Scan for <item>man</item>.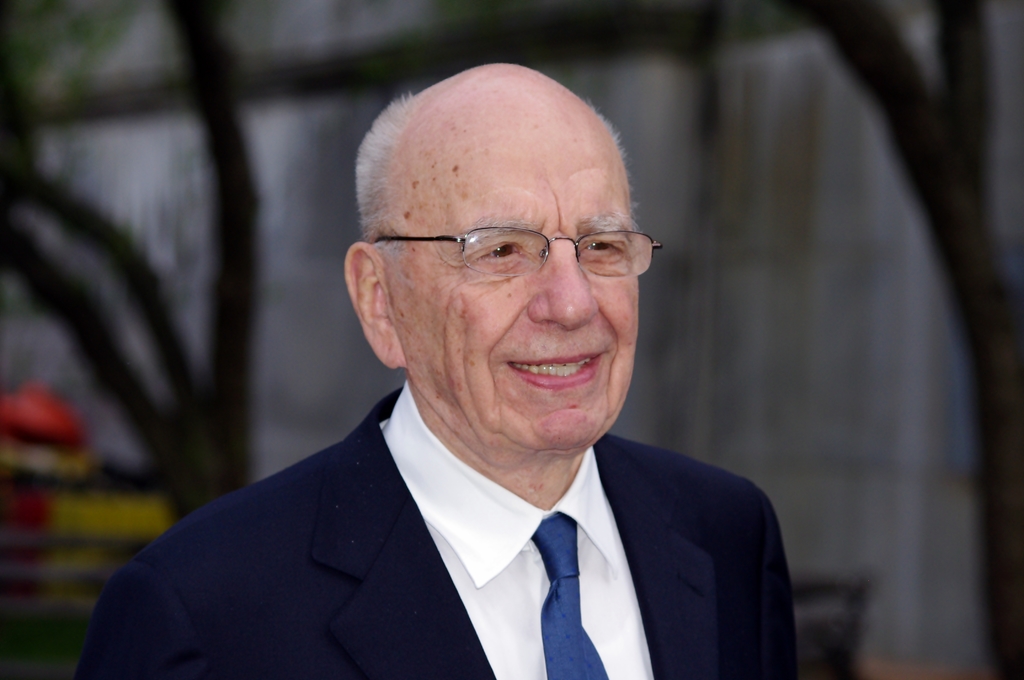
Scan result: x1=79 y1=95 x2=824 y2=667.
